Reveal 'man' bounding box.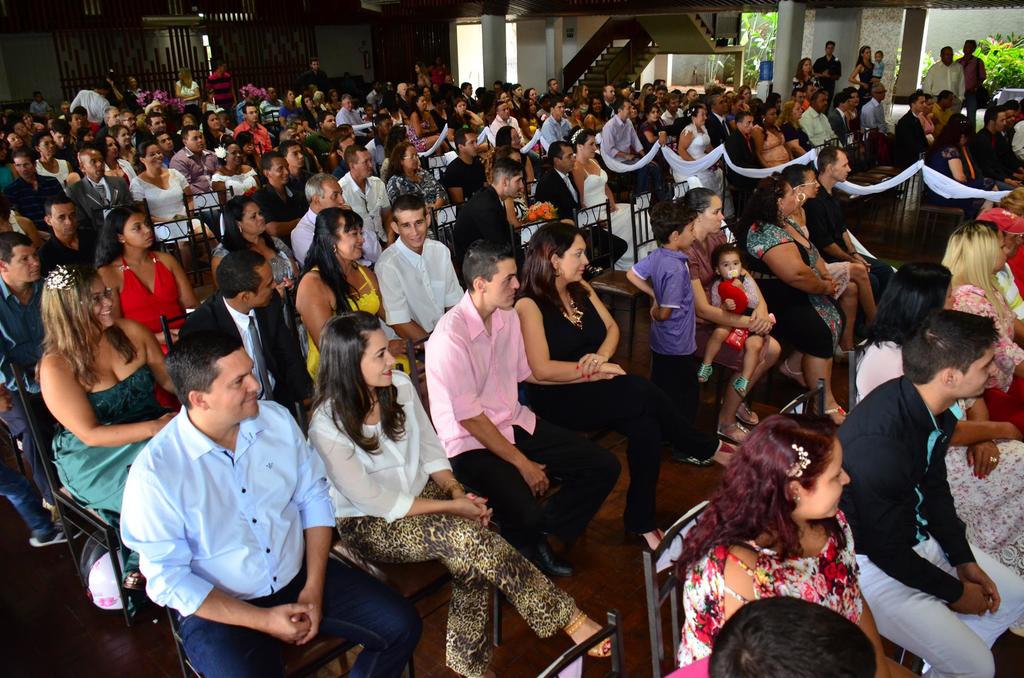
Revealed: [x1=799, y1=90, x2=840, y2=156].
